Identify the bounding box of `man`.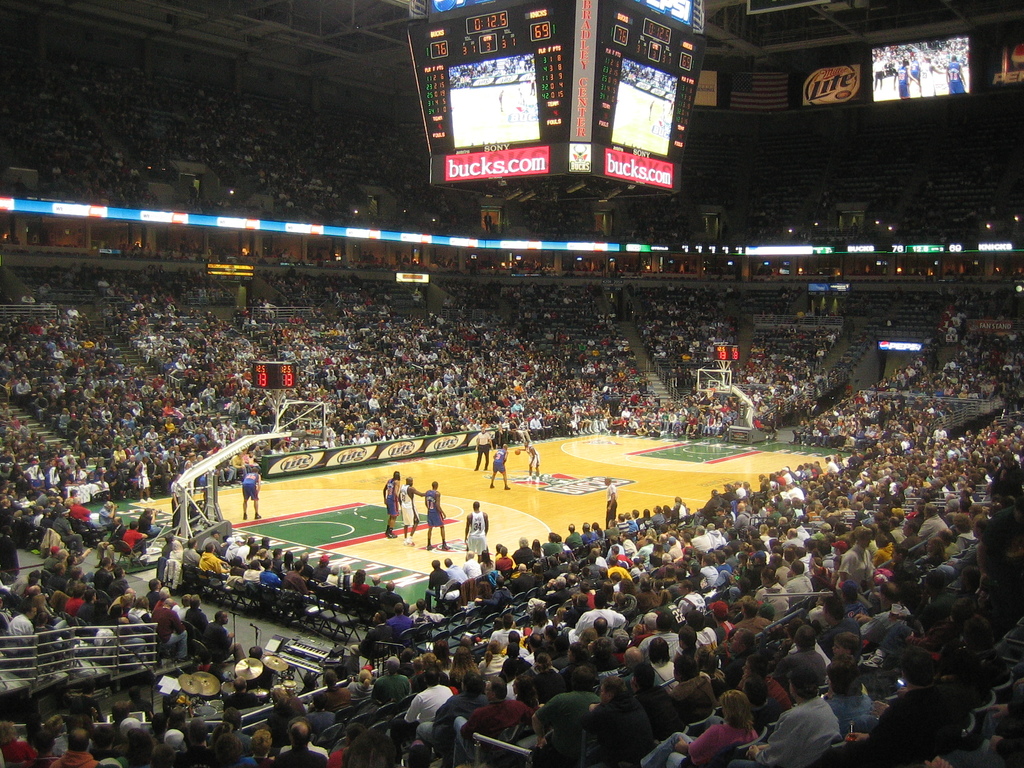
<region>474, 424, 492, 468</region>.
